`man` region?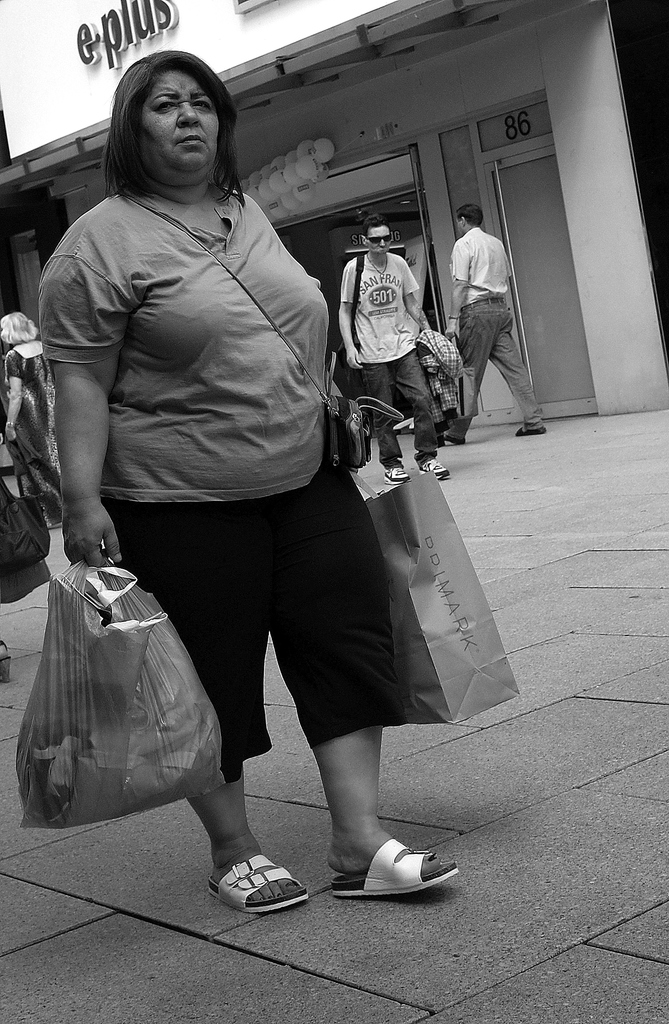
Rect(445, 191, 540, 431)
